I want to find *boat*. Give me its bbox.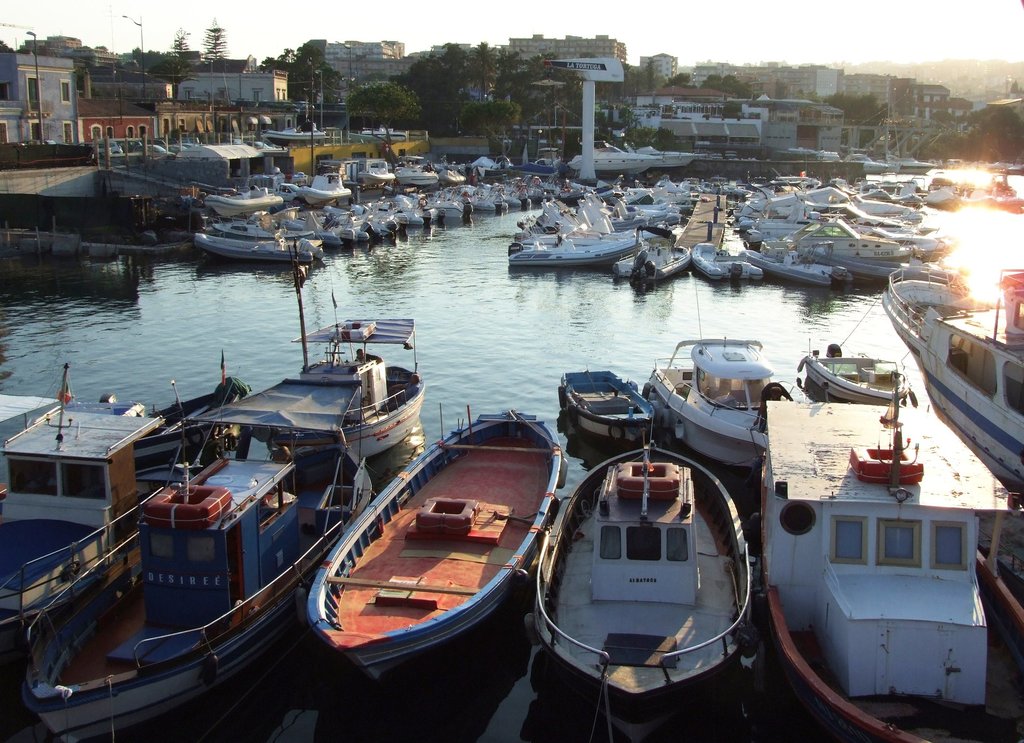
630 143 702 168.
